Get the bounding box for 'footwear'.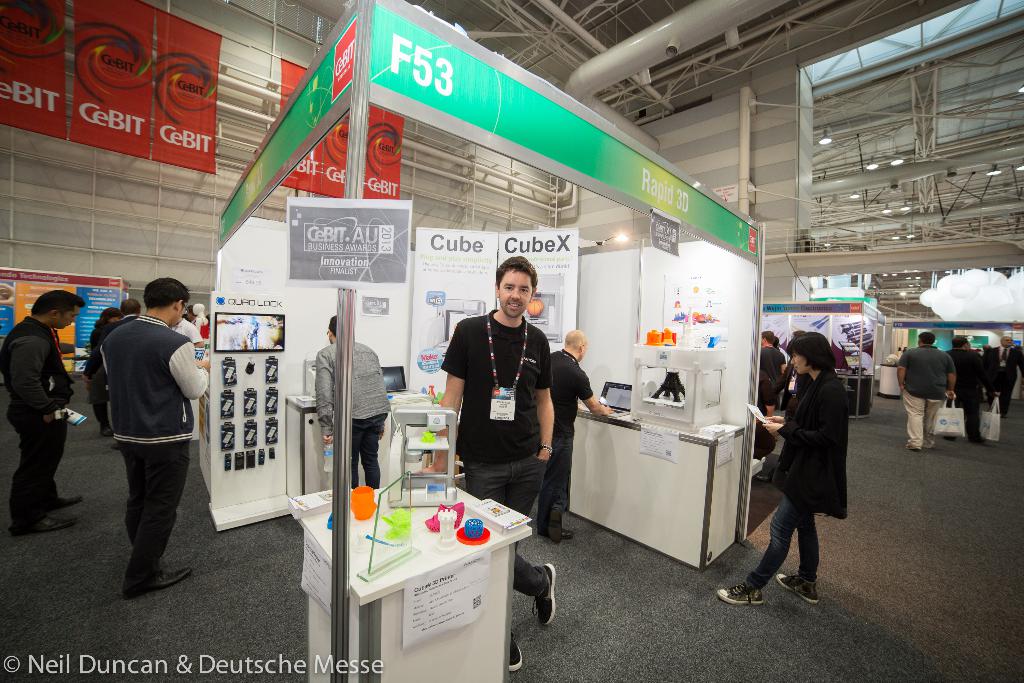
[x1=49, y1=495, x2=87, y2=513].
